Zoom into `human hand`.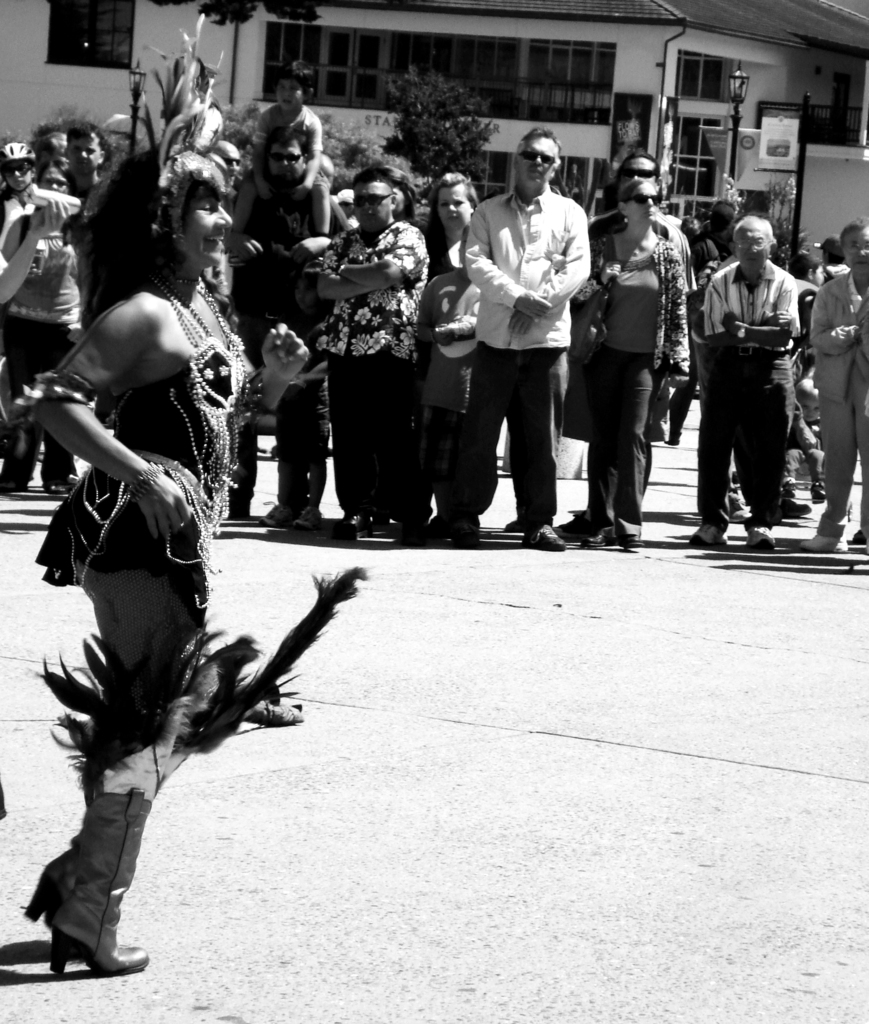
Zoom target: <bbox>504, 308, 532, 338</bbox>.
